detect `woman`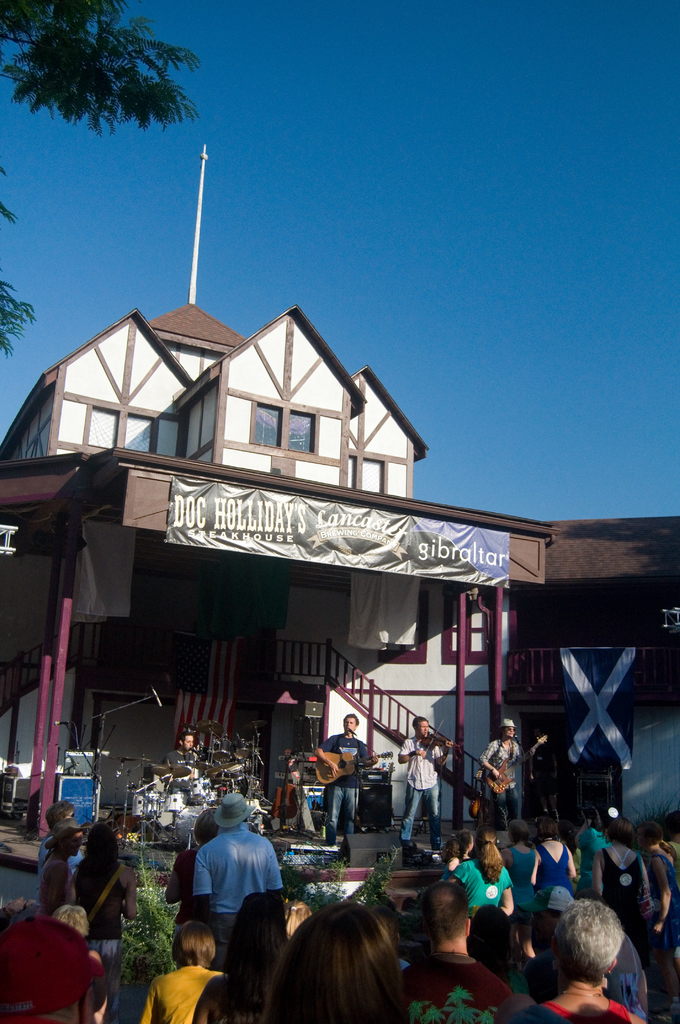
x1=637 y1=820 x2=679 y2=1002
